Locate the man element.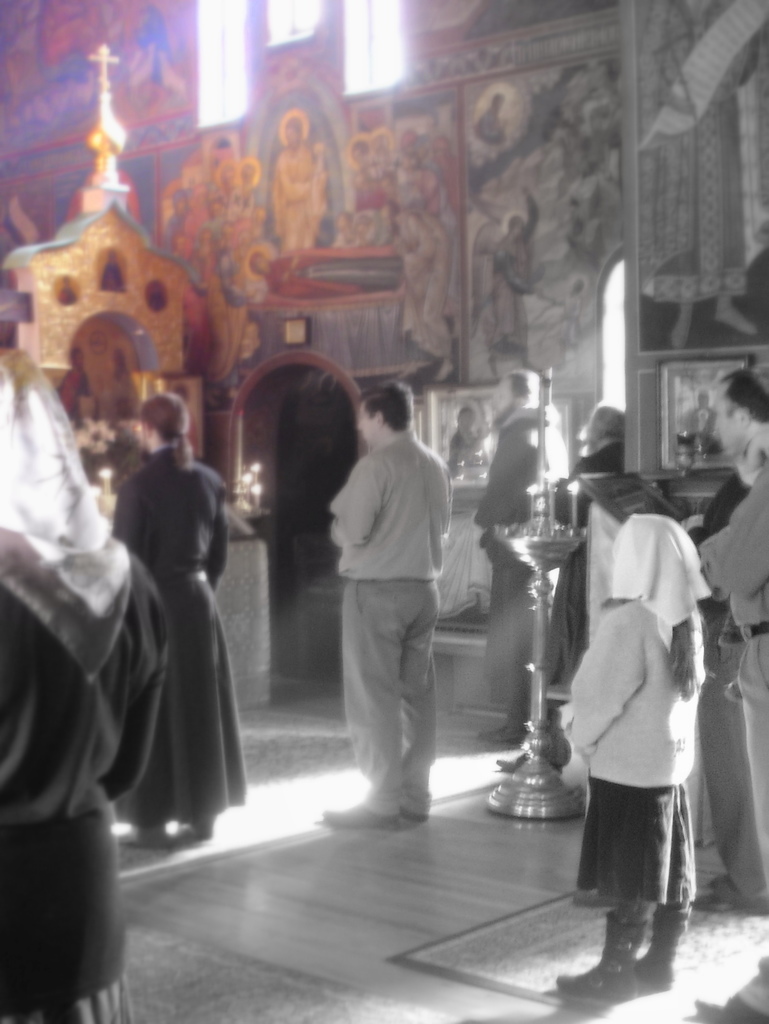
Element bbox: crop(309, 369, 478, 851).
